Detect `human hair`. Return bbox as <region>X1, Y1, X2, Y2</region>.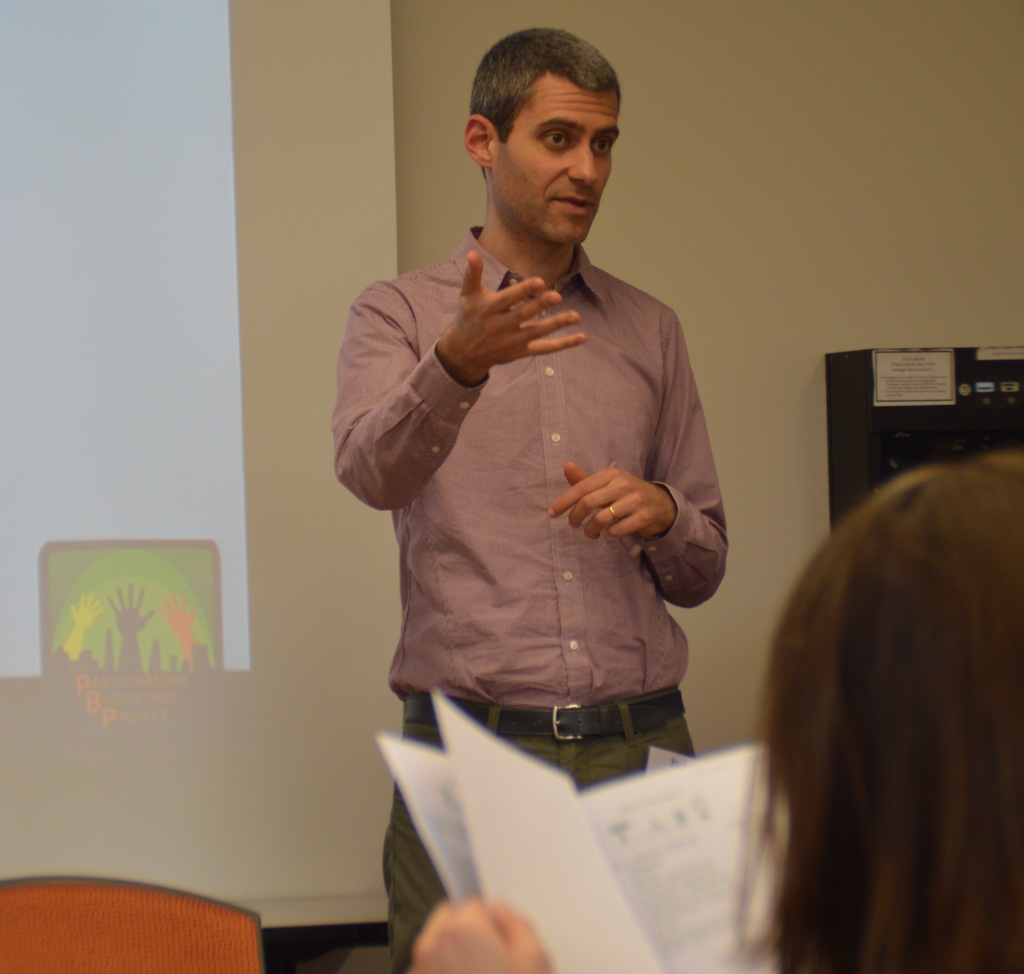
<region>728, 449, 1011, 972</region>.
